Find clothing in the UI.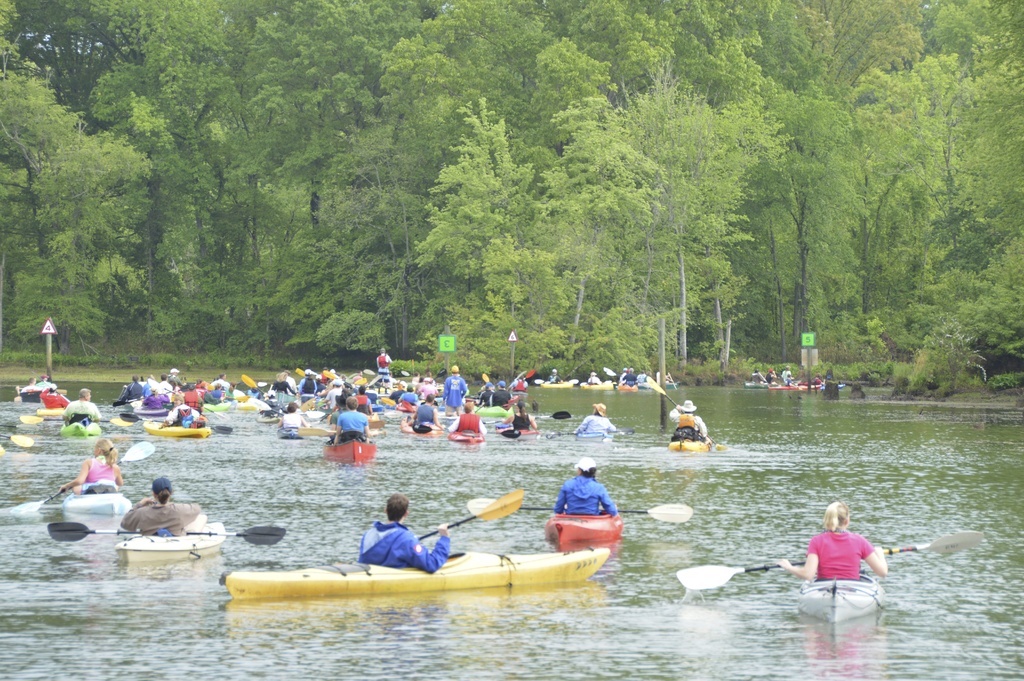
UI element at box(490, 387, 514, 406).
